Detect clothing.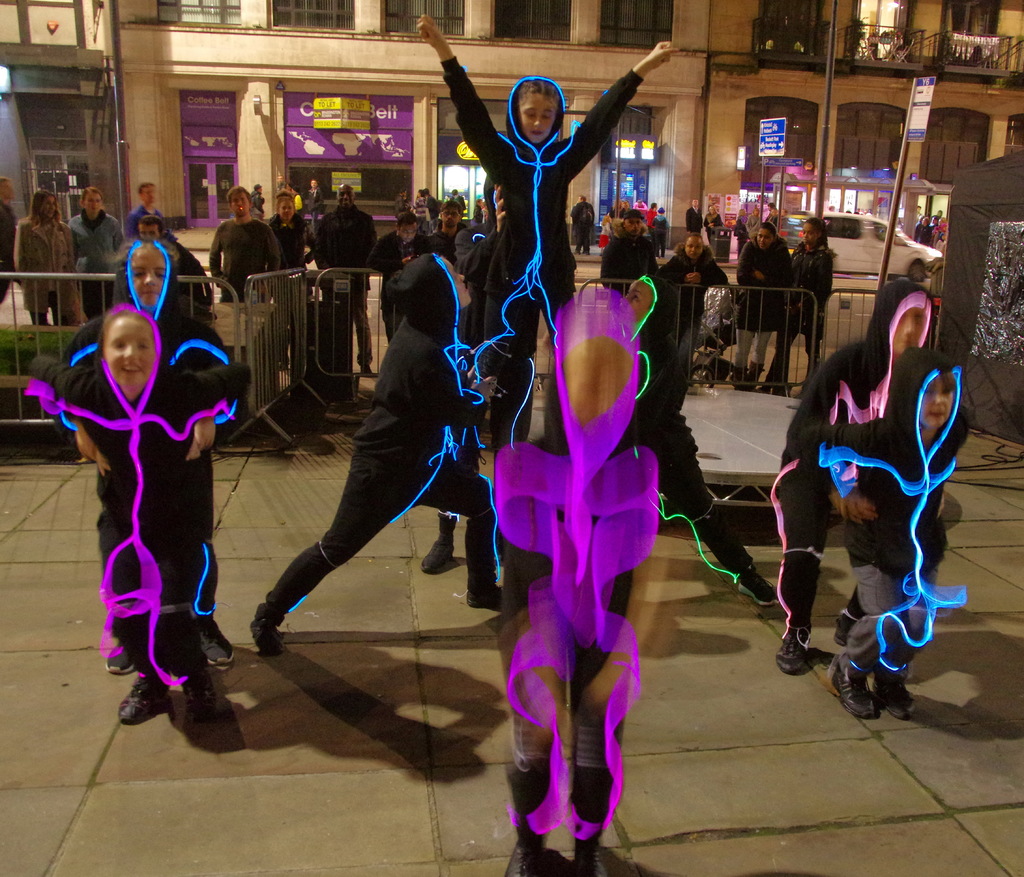
Detected at crop(679, 203, 706, 241).
